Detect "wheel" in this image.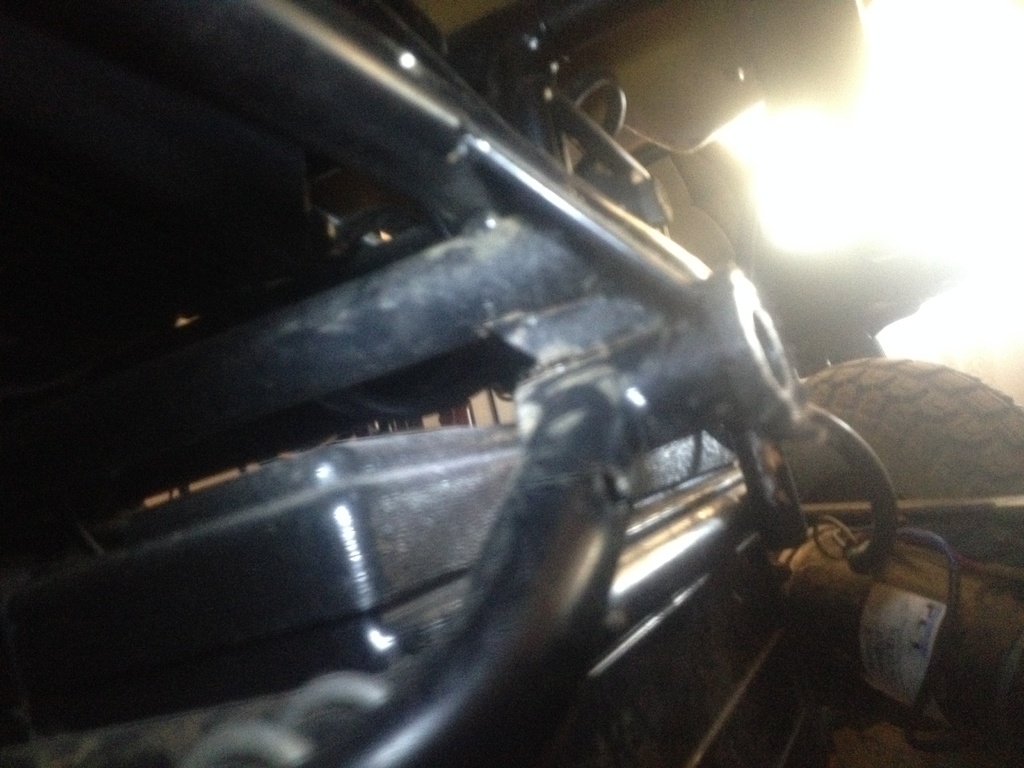
Detection: 773/348/1023/587.
